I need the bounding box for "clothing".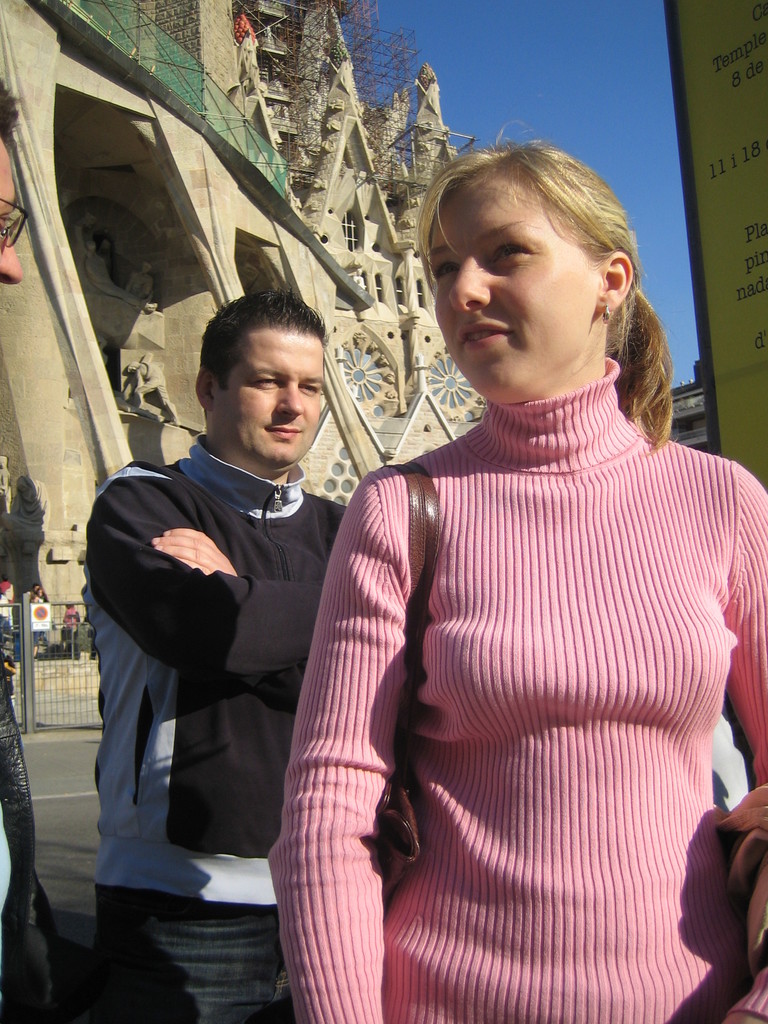
Here it is: bbox=(28, 589, 34, 600).
